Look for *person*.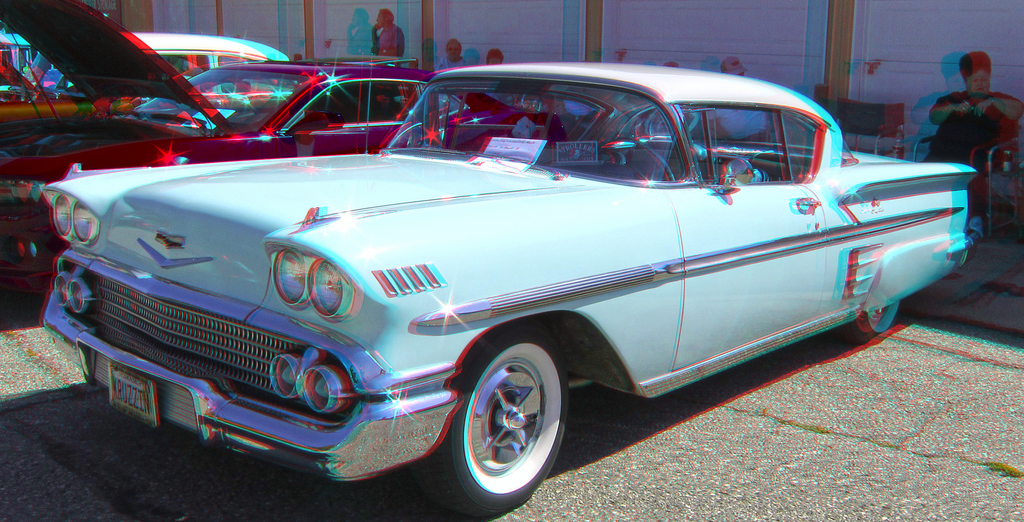
Found: detection(369, 10, 407, 63).
